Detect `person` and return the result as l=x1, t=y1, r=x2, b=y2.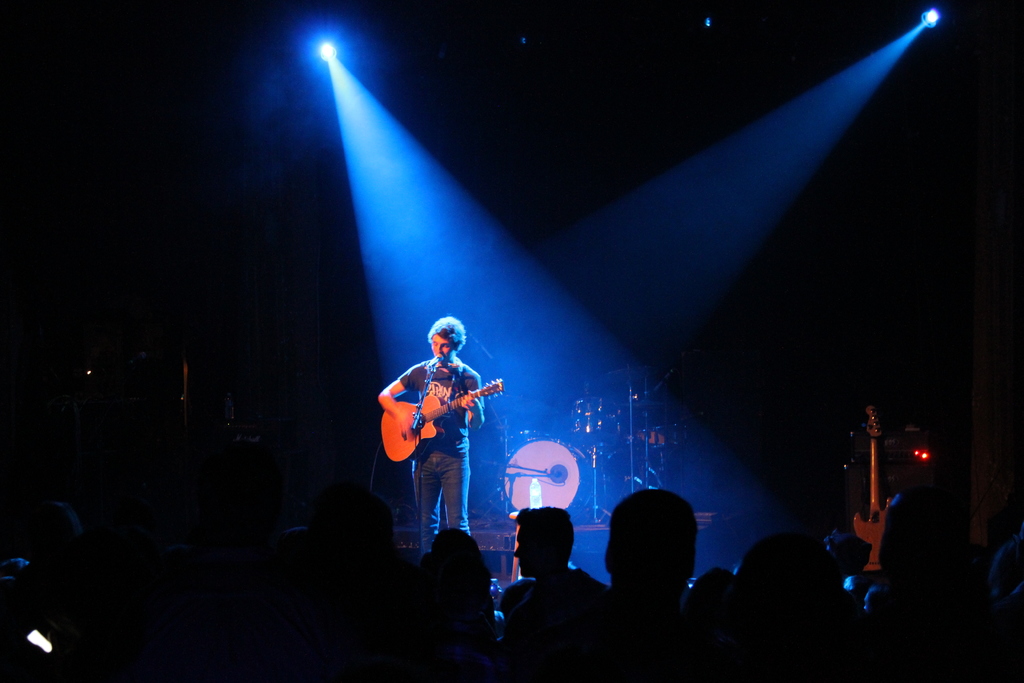
l=378, t=305, r=500, b=541.
